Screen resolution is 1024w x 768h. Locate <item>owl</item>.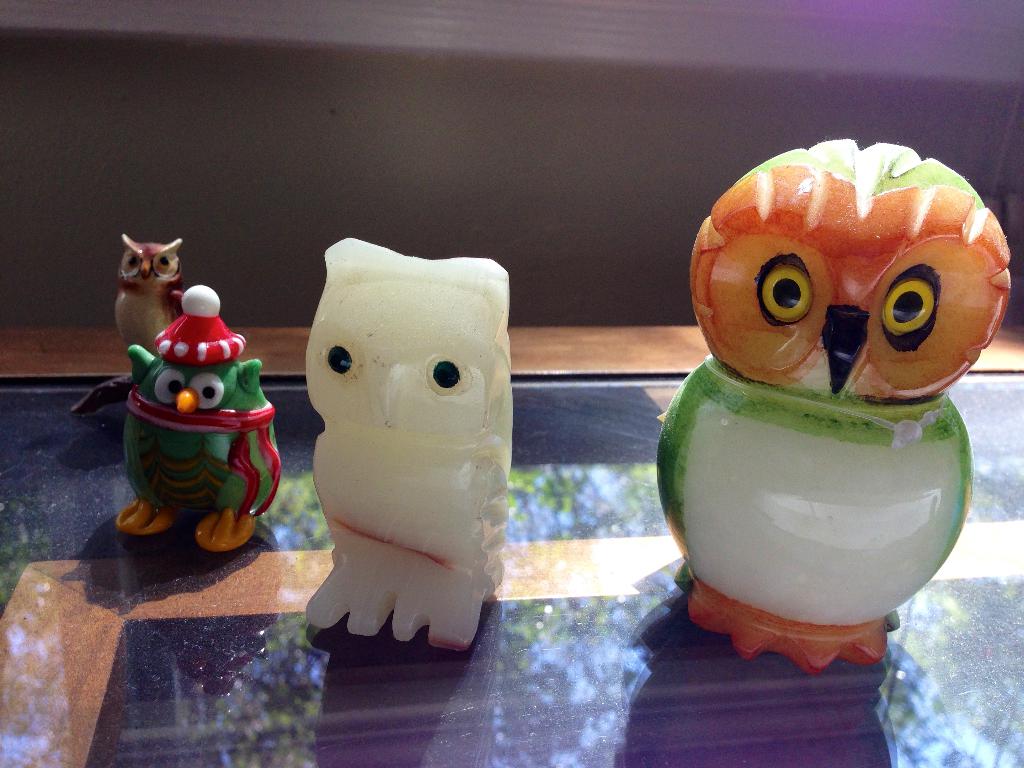
115,233,184,369.
